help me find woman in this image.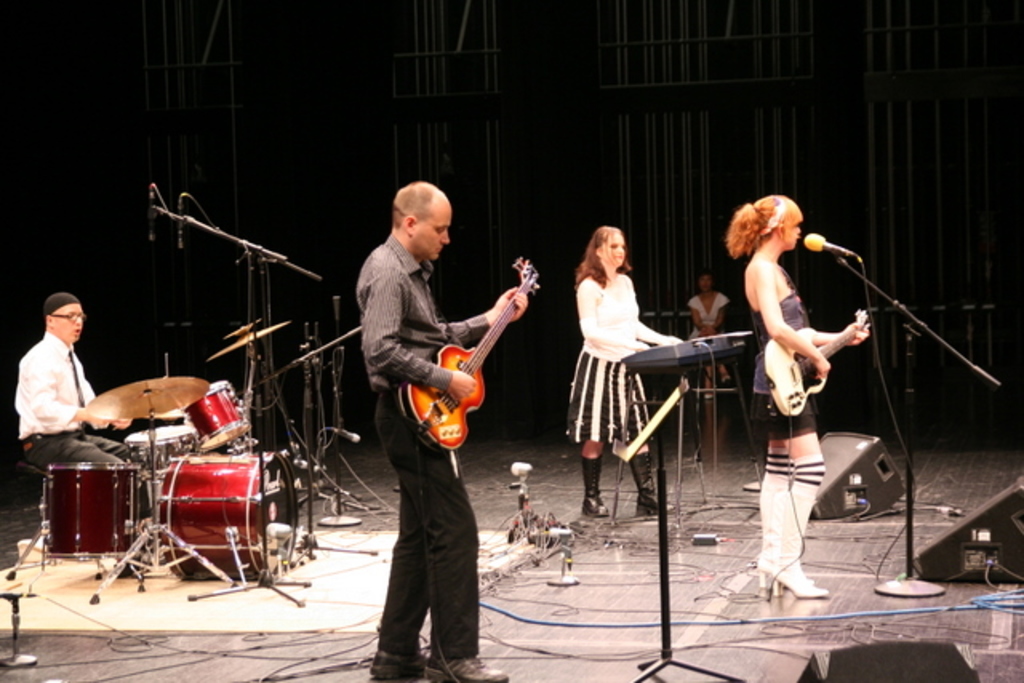
Found it: <region>733, 178, 888, 605</region>.
